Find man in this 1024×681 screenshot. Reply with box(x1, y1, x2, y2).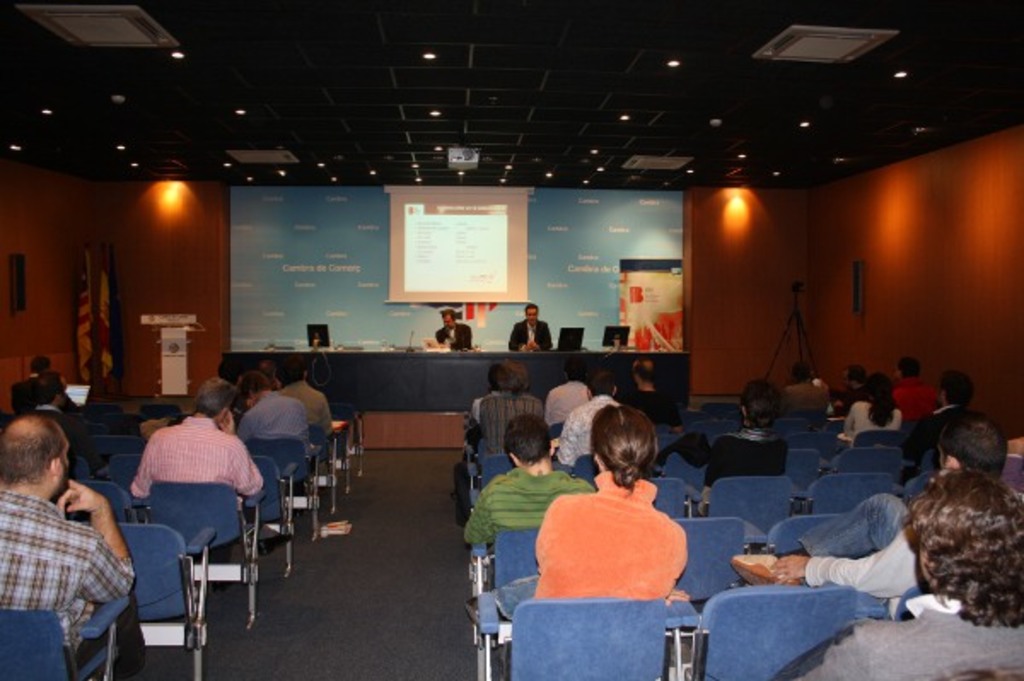
box(476, 362, 541, 454).
